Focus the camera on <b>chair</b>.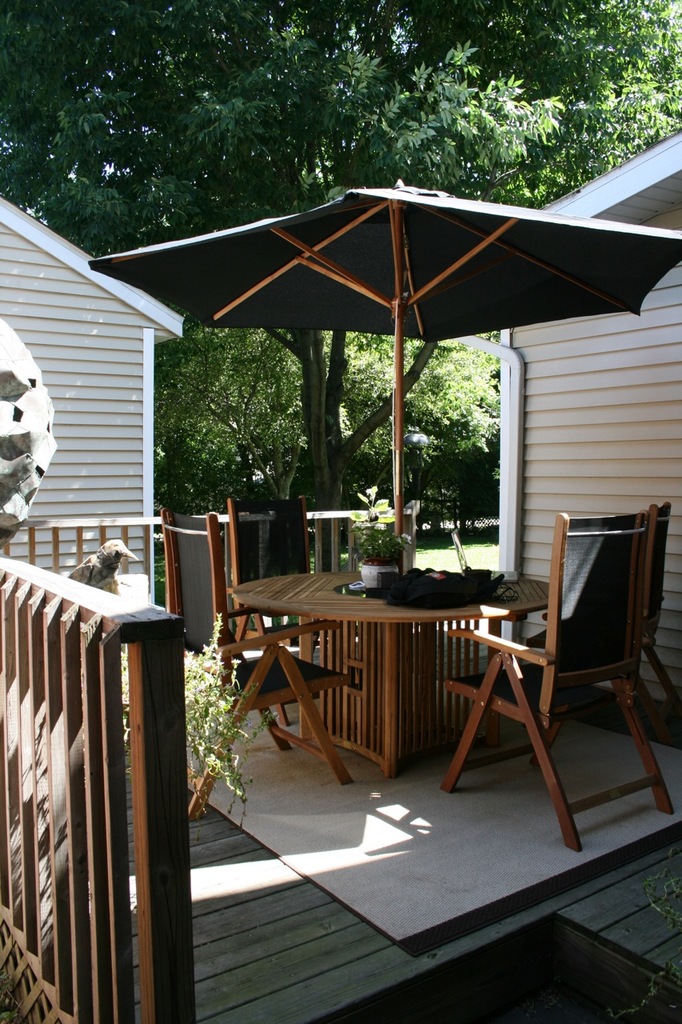
Focus region: BBox(158, 508, 360, 821).
